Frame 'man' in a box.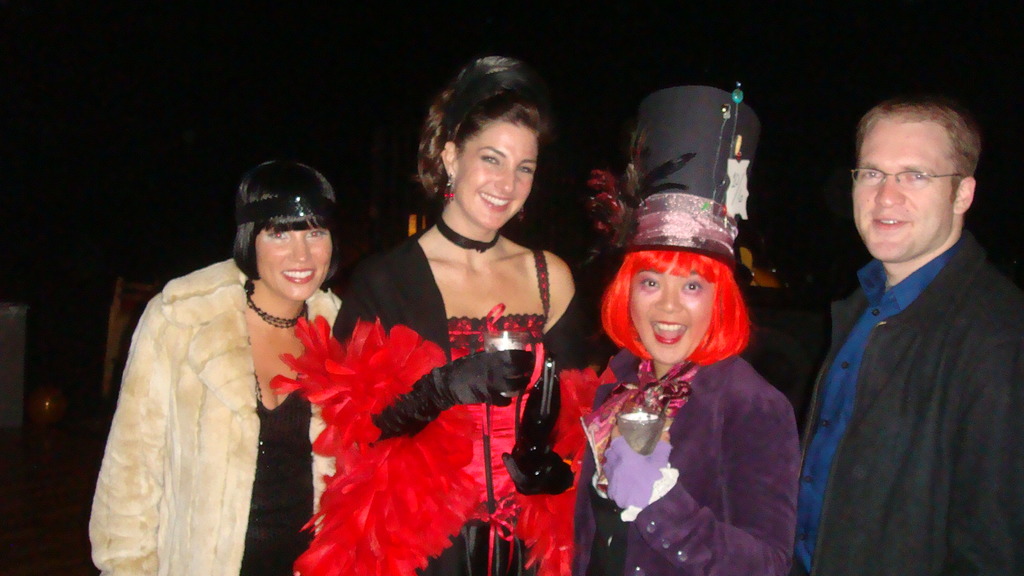
bbox=[773, 81, 1019, 562].
